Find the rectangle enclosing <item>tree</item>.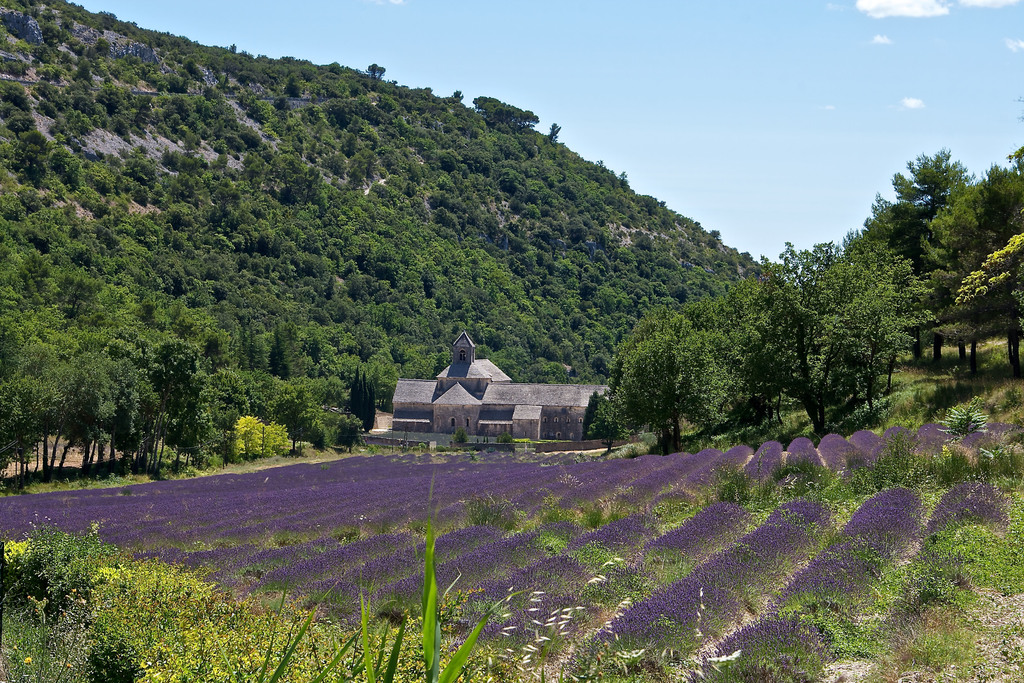
x1=857, y1=154, x2=977, y2=284.
